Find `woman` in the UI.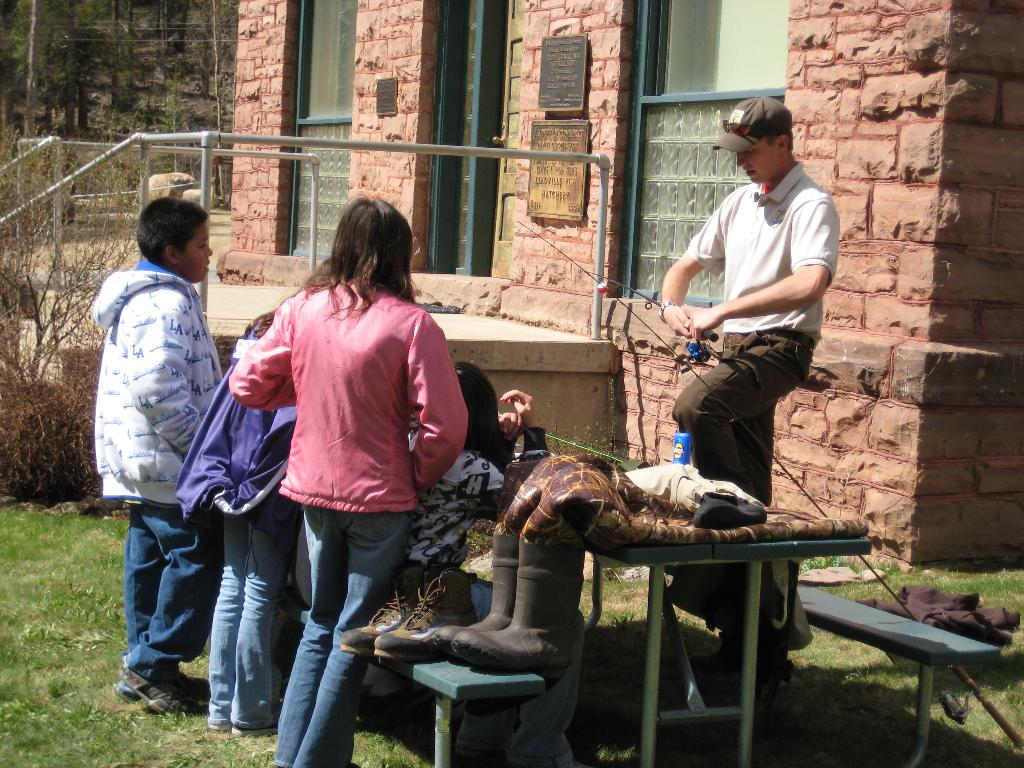
UI element at l=227, t=200, r=465, b=700.
